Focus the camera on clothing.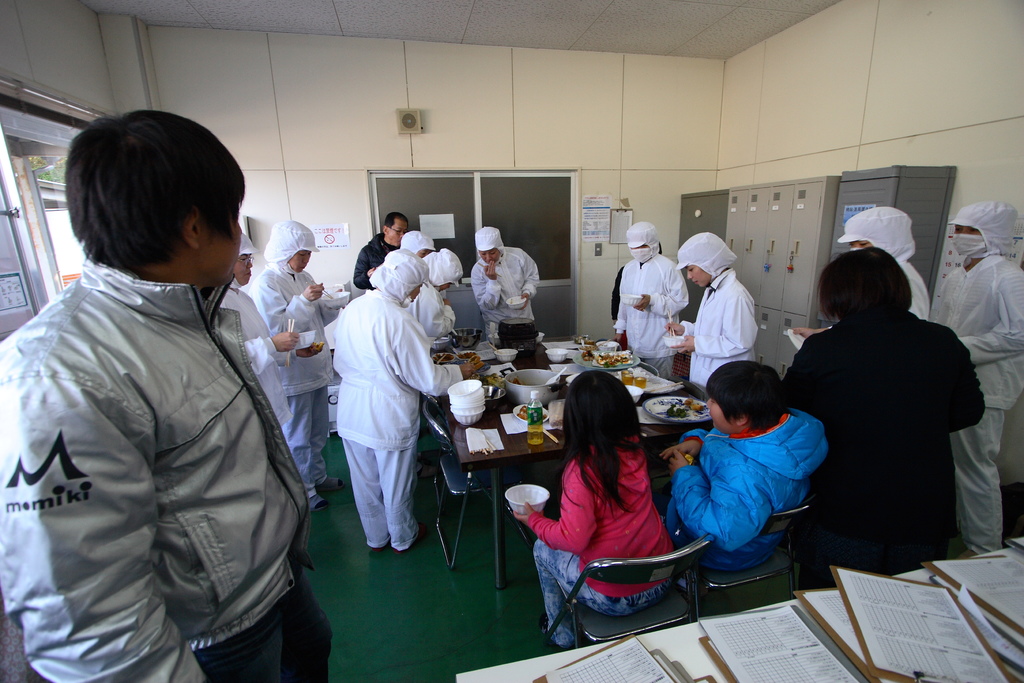
Focus region: 525,436,676,641.
